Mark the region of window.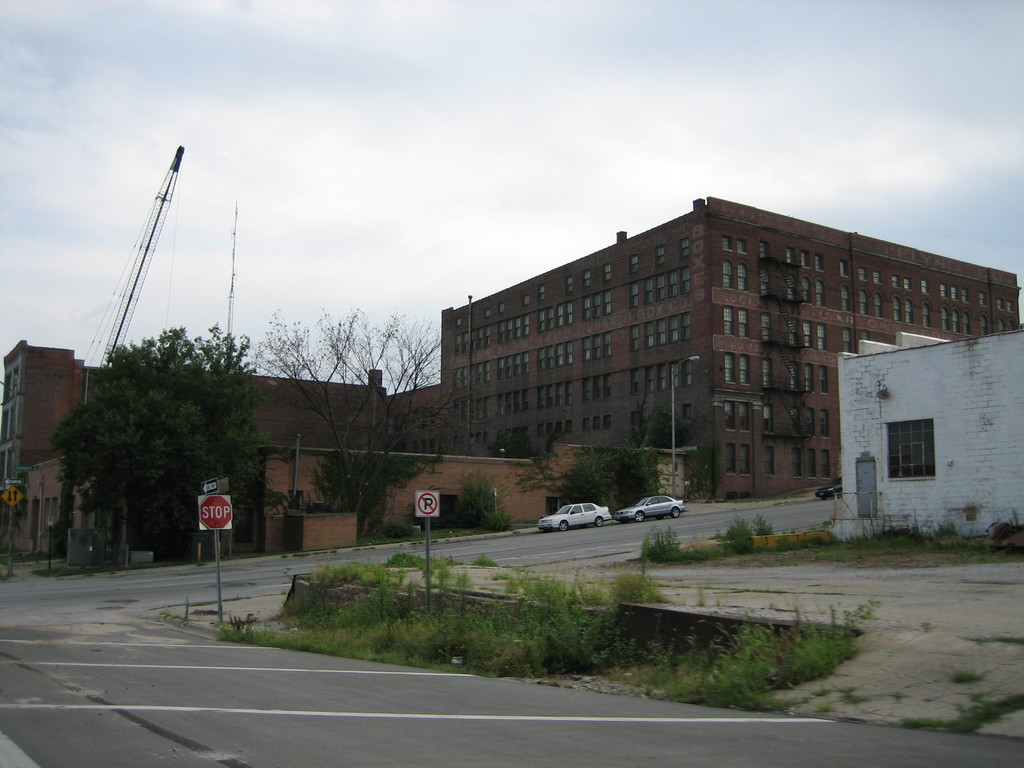
Region: 840 262 1005 311.
